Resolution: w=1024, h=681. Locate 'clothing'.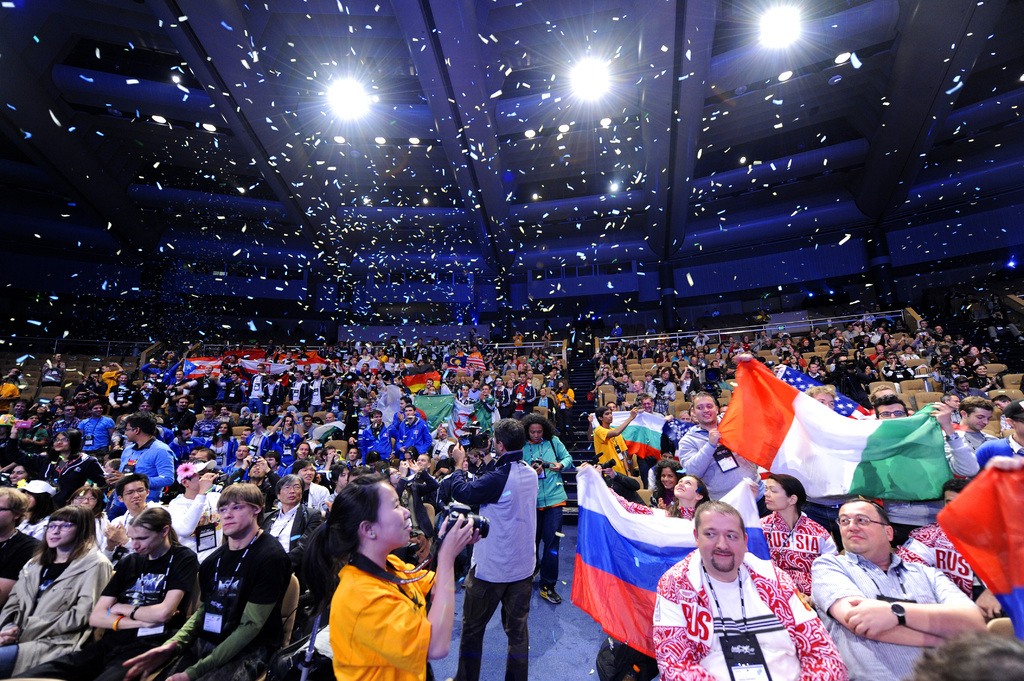
(x1=598, y1=471, x2=641, y2=531).
